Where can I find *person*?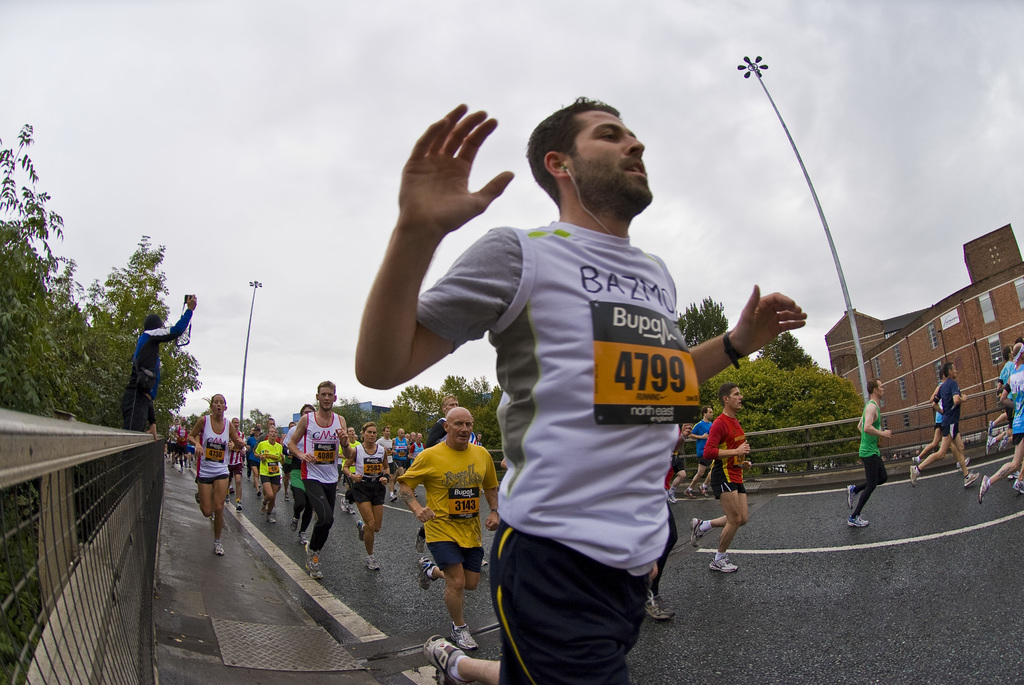
You can find it at pyautogui.locateOnScreen(423, 397, 456, 576).
